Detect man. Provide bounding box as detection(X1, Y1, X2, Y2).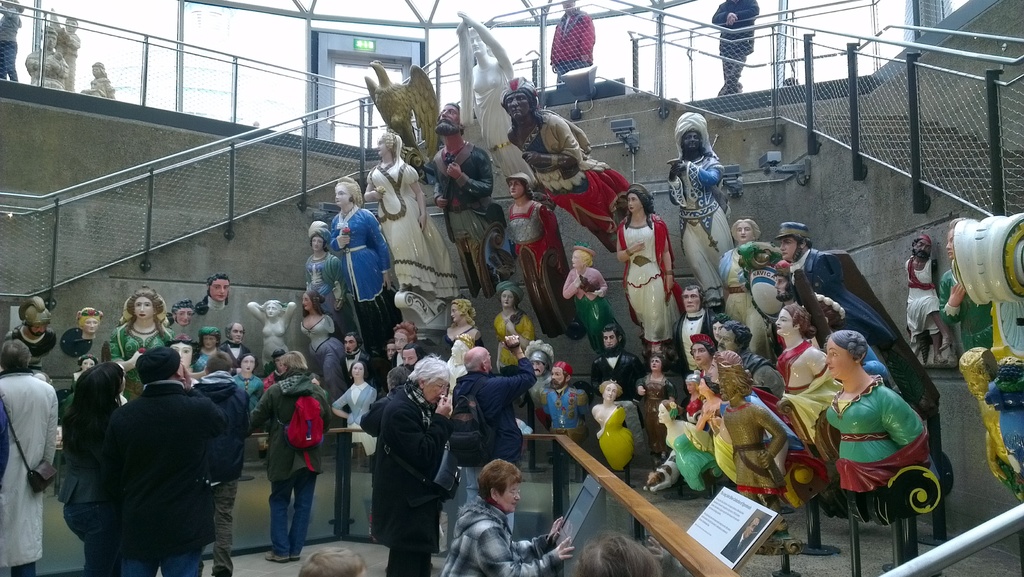
detection(771, 264, 796, 304).
